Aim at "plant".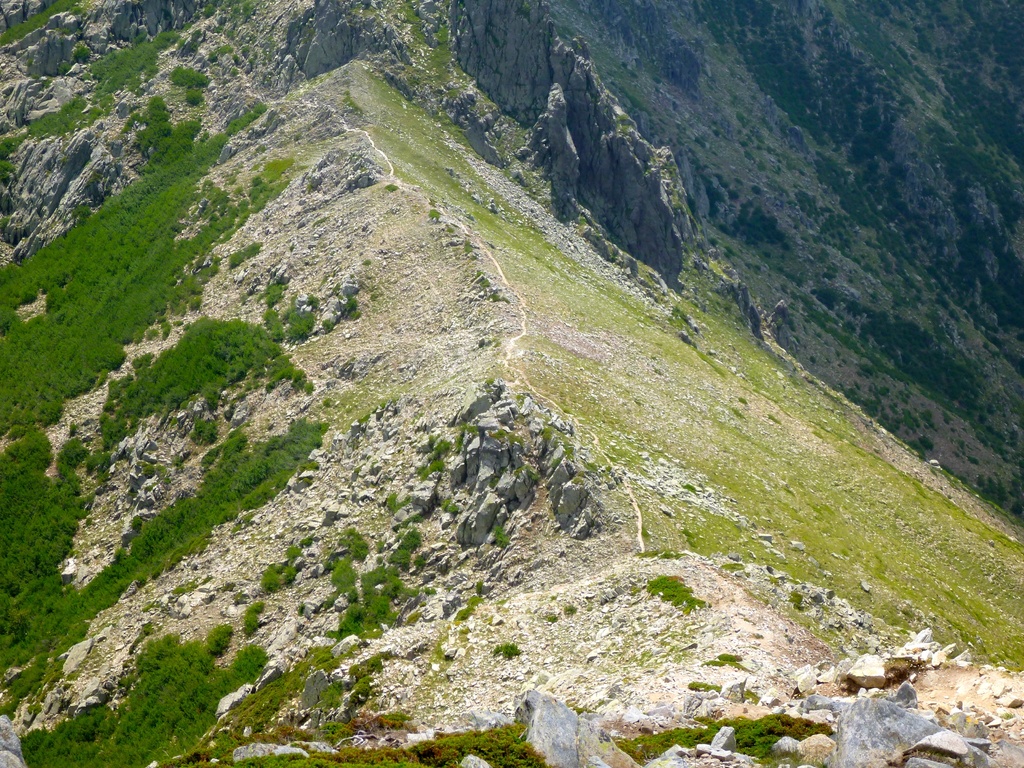
Aimed at [0,0,1023,767].
